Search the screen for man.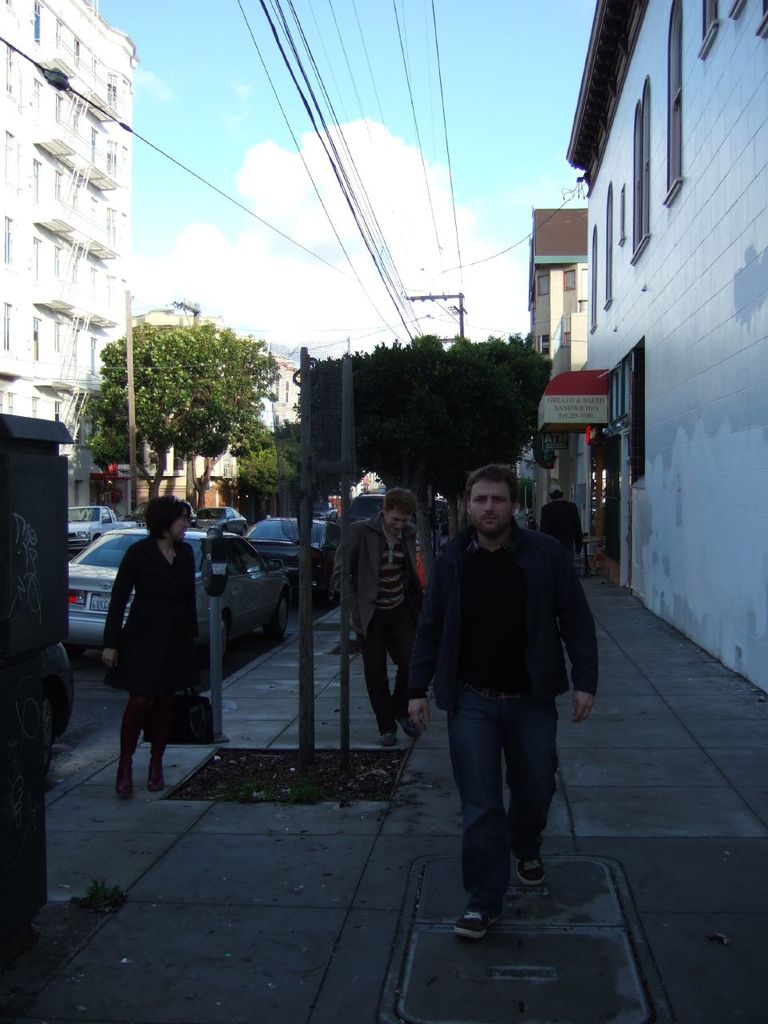
Found at [left=538, top=484, right=586, bottom=562].
